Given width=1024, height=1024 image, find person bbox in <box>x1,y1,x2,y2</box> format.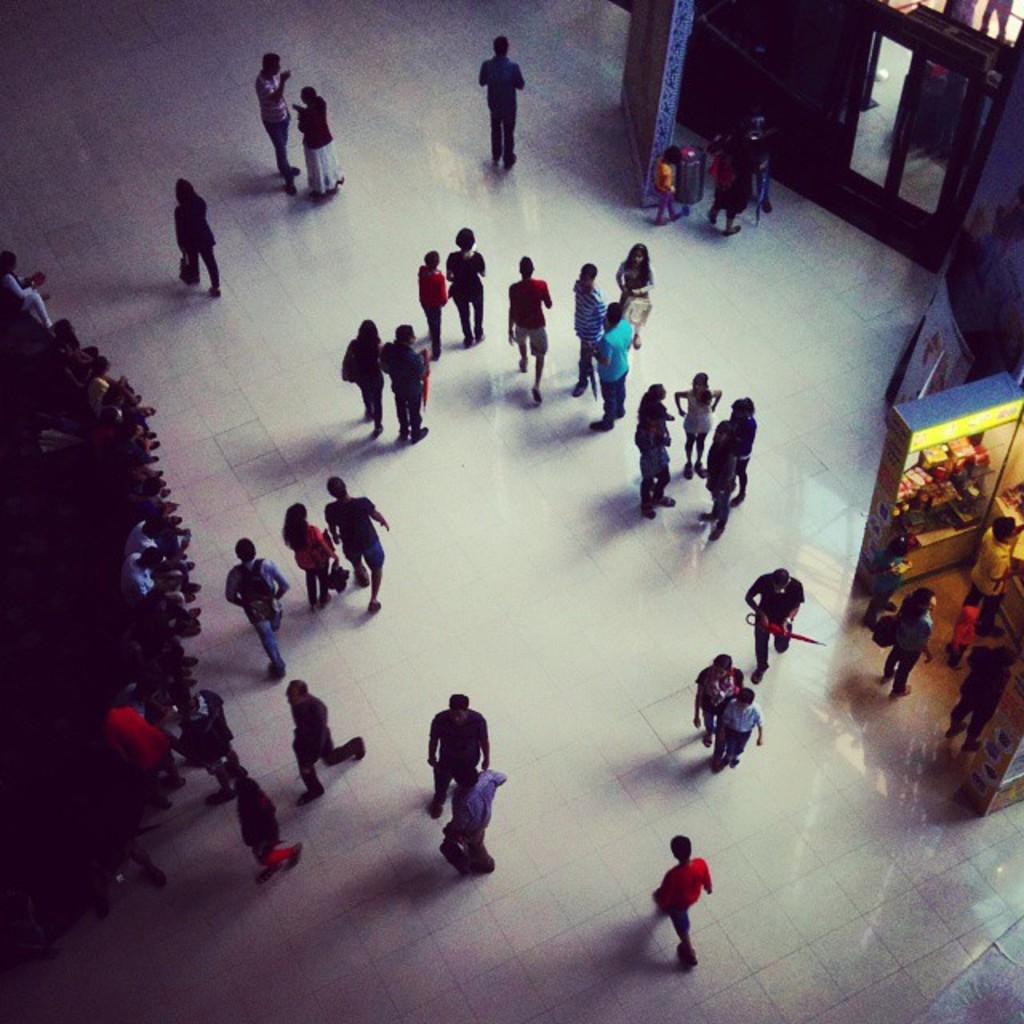
<box>344,320,378,419</box>.
